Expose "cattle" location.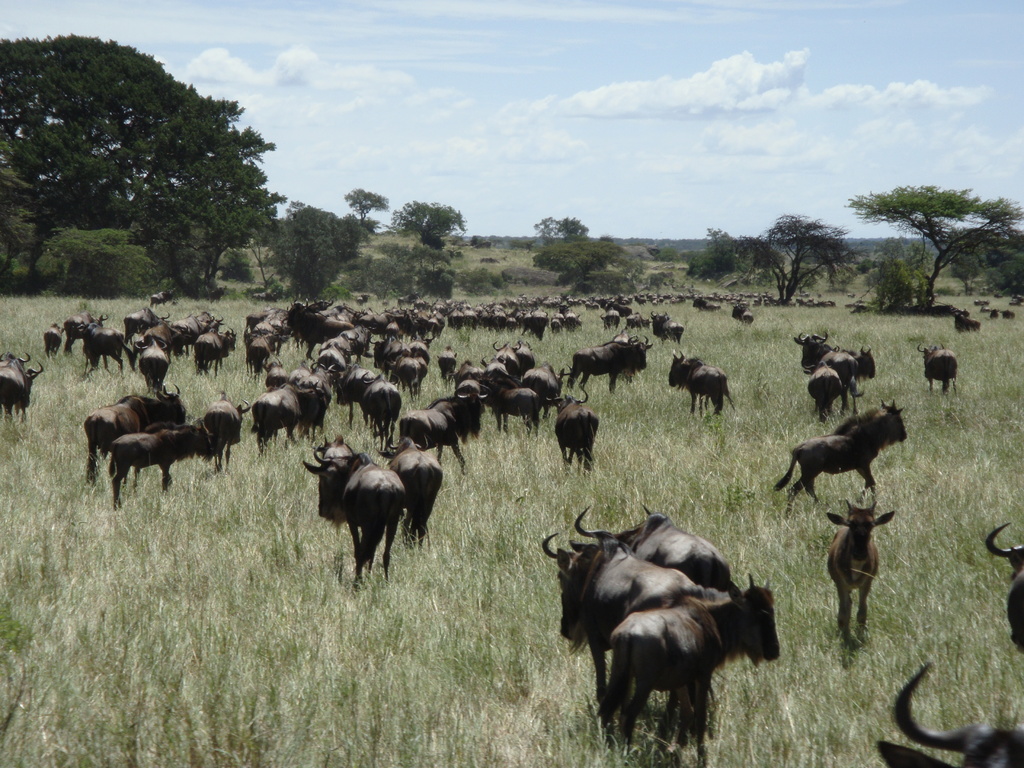
Exposed at {"left": 73, "top": 322, "right": 134, "bottom": 380}.
